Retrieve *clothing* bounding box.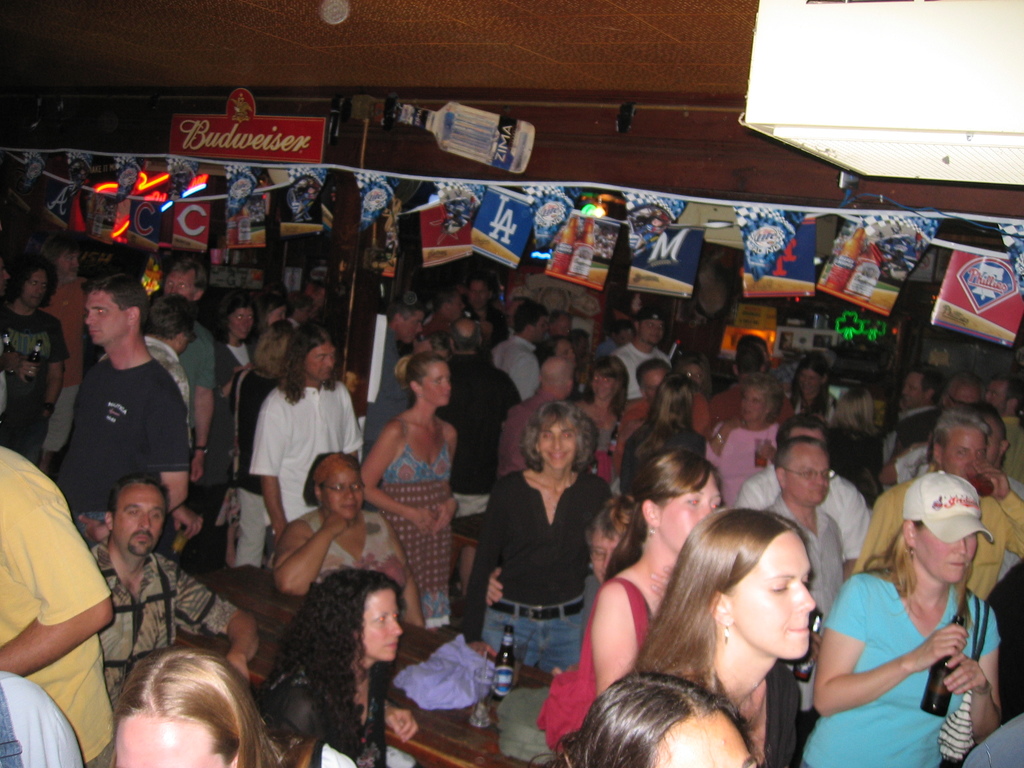
Bounding box: {"left": 90, "top": 549, "right": 231, "bottom": 708}.
